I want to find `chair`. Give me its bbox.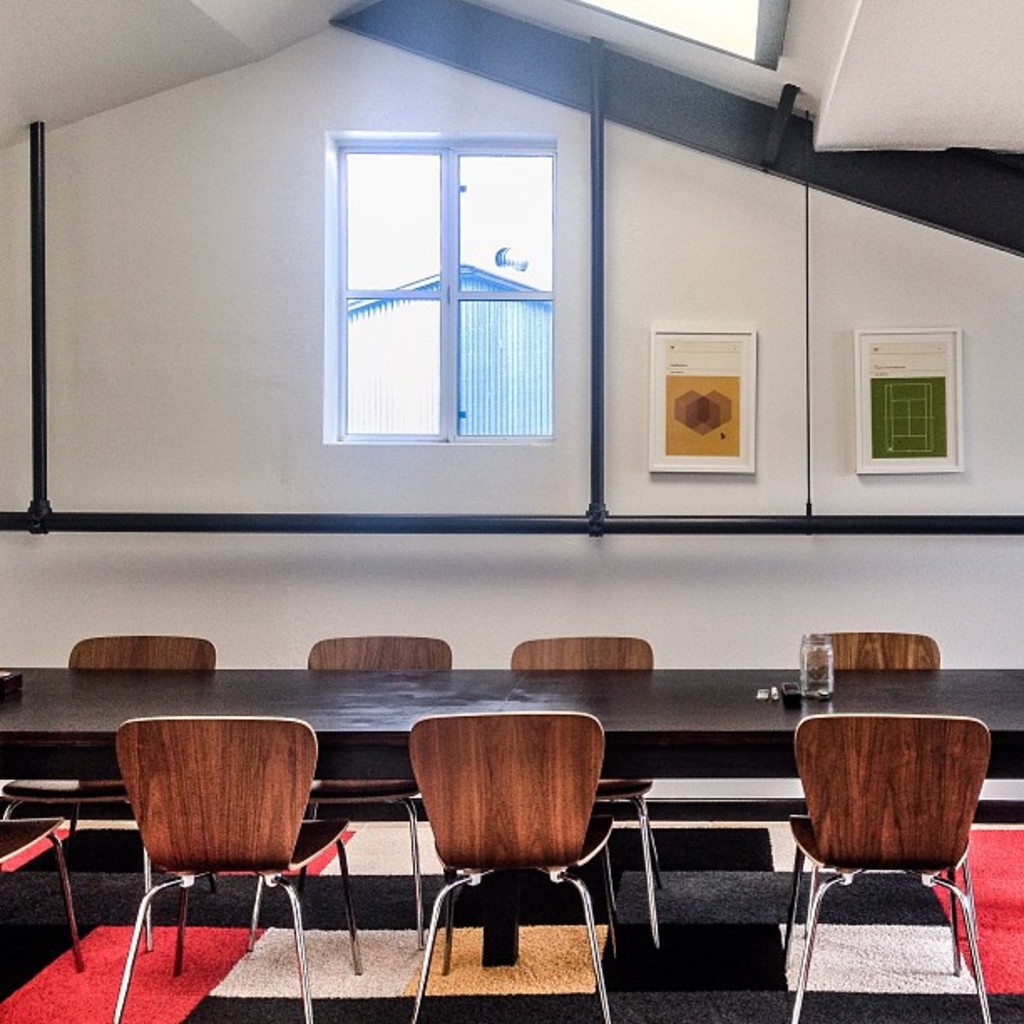
detection(403, 709, 624, 1022).
